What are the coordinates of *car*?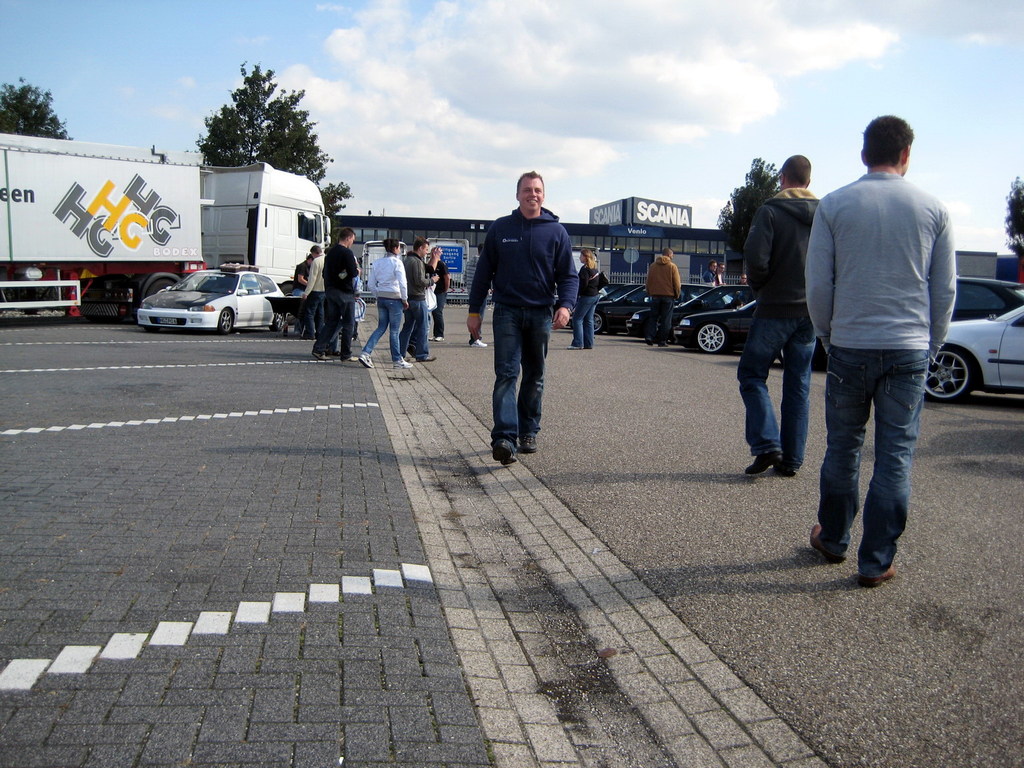
left=629, top=287, right=755, bottom=343.
